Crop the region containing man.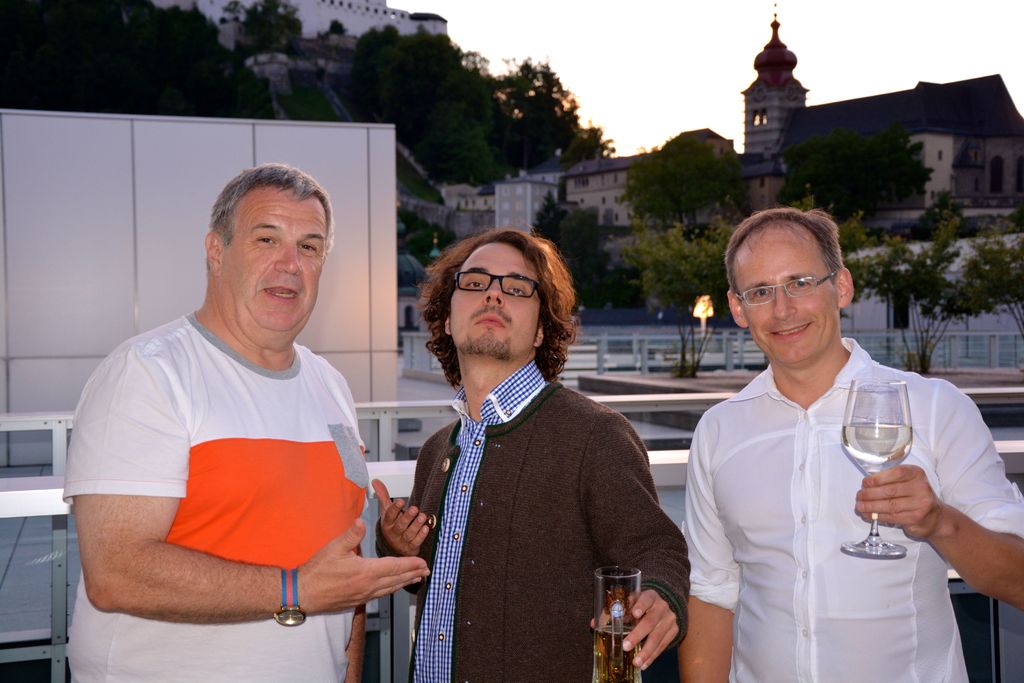
Crop region: (369,221,693,682).
